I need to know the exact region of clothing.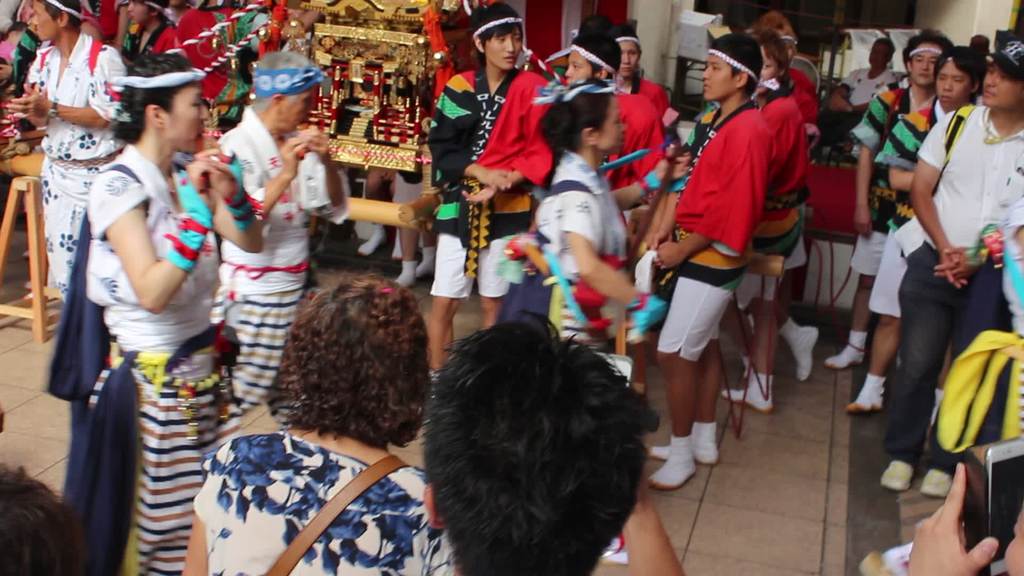
Region: box(895, 108, 1023, 463).
